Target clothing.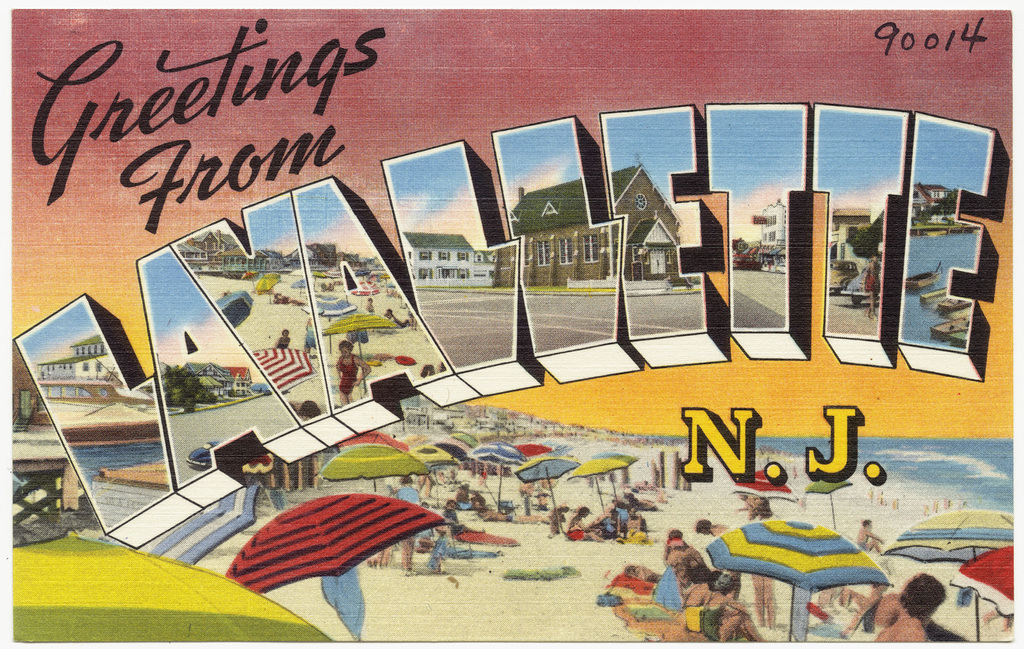
Target region: box(389, 315, 408, 327).
